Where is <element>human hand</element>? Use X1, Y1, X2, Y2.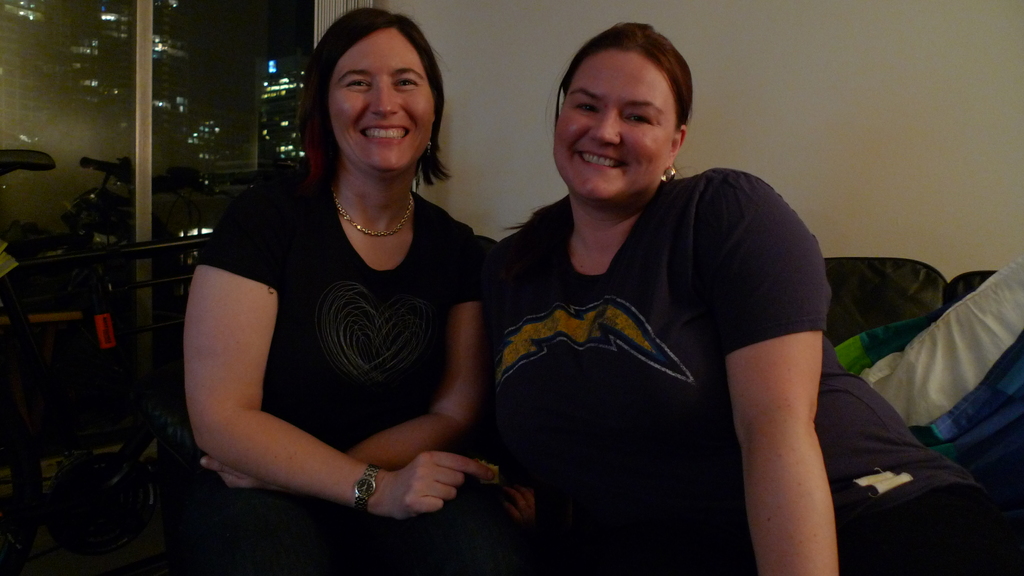
492, 483, 538, 525.
